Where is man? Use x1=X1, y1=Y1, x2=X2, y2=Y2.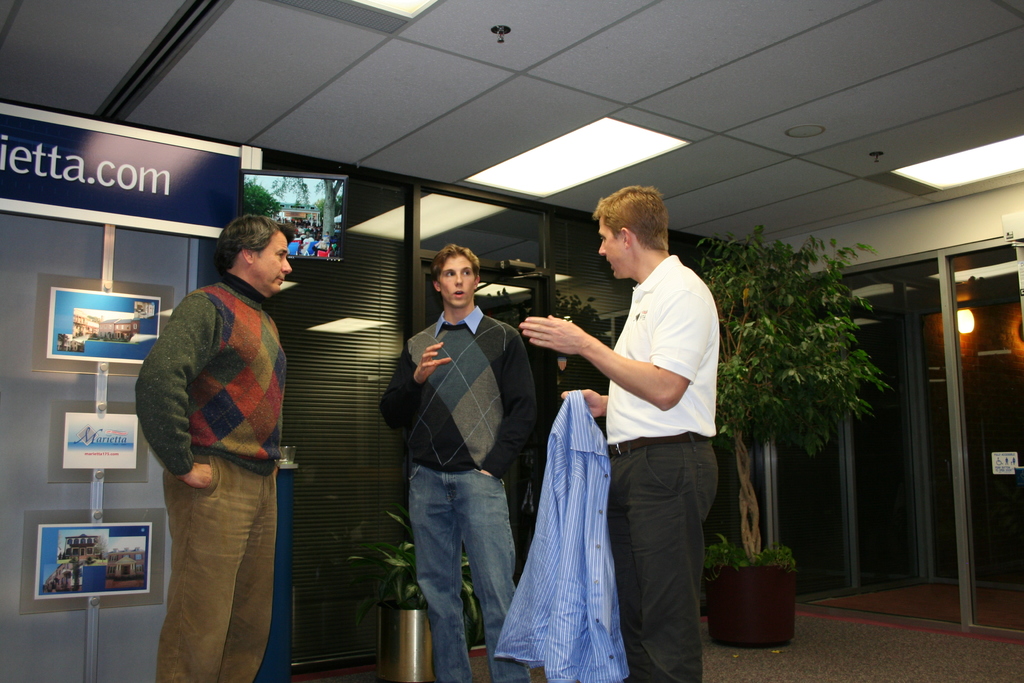
x1=518, y1=186, x2=719, y2=682.
